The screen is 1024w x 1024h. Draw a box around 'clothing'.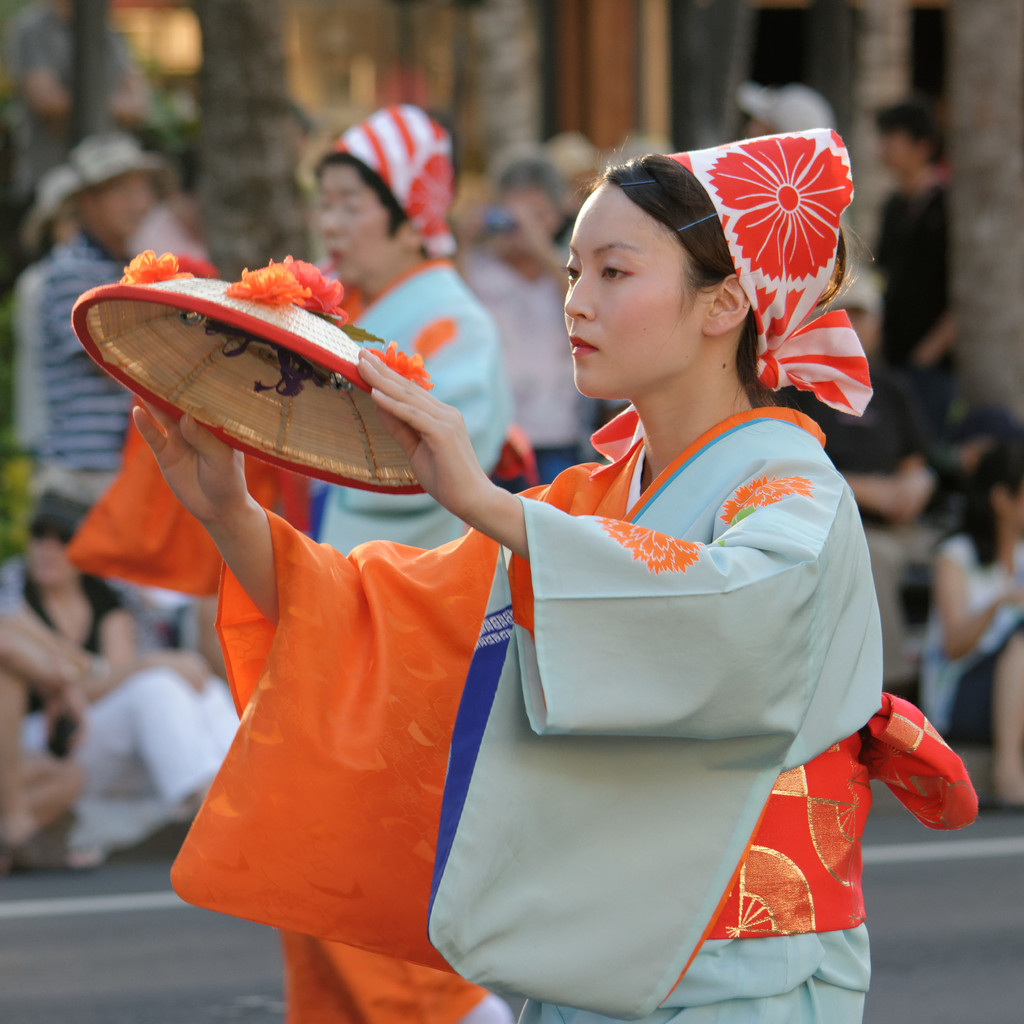
crop(919, 524, 1023, 749).
